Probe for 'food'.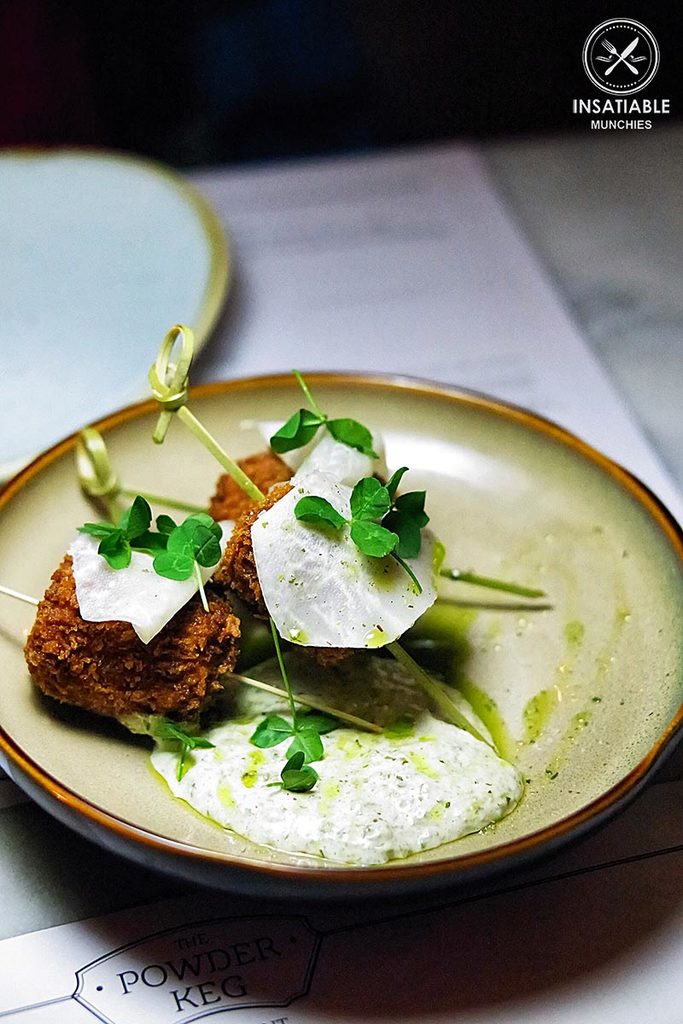
Probe result: pyautogui.locateOnScreen(218, 364, 451, 667).
